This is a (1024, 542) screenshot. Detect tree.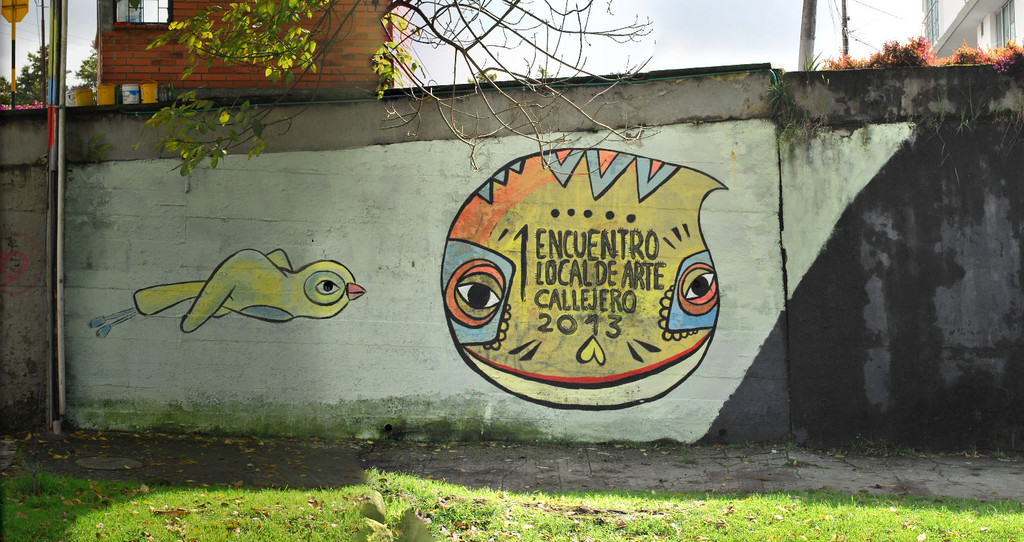
[x1=126, y1=0, x2=659, y2=177].
